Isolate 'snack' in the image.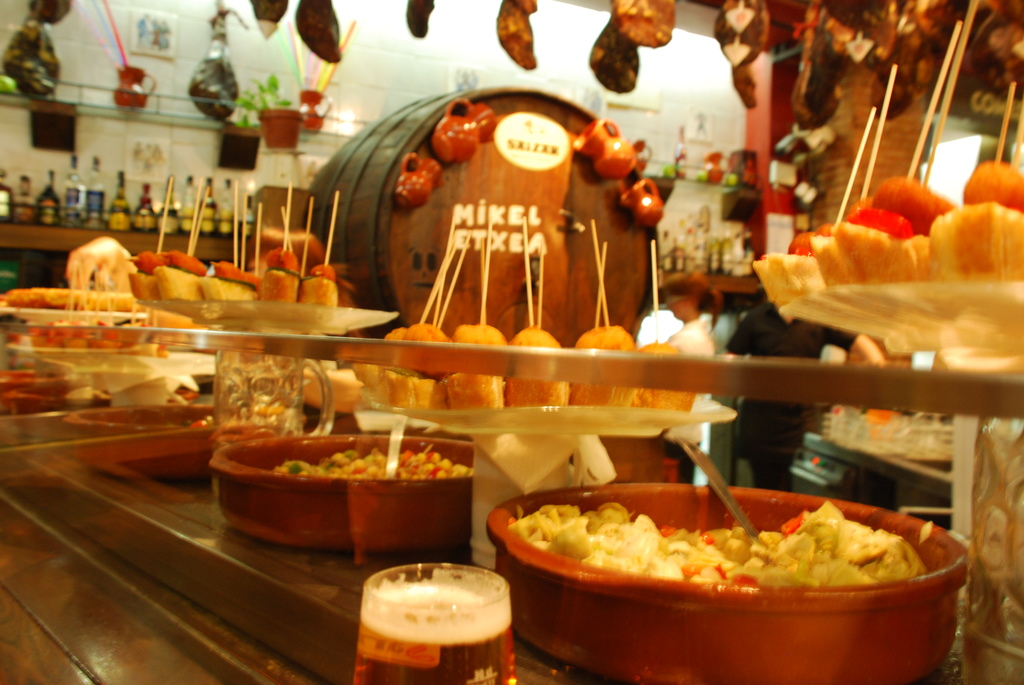
Isolated region: pyautogui.locateOnScreen(498, 494, 970, 658).
